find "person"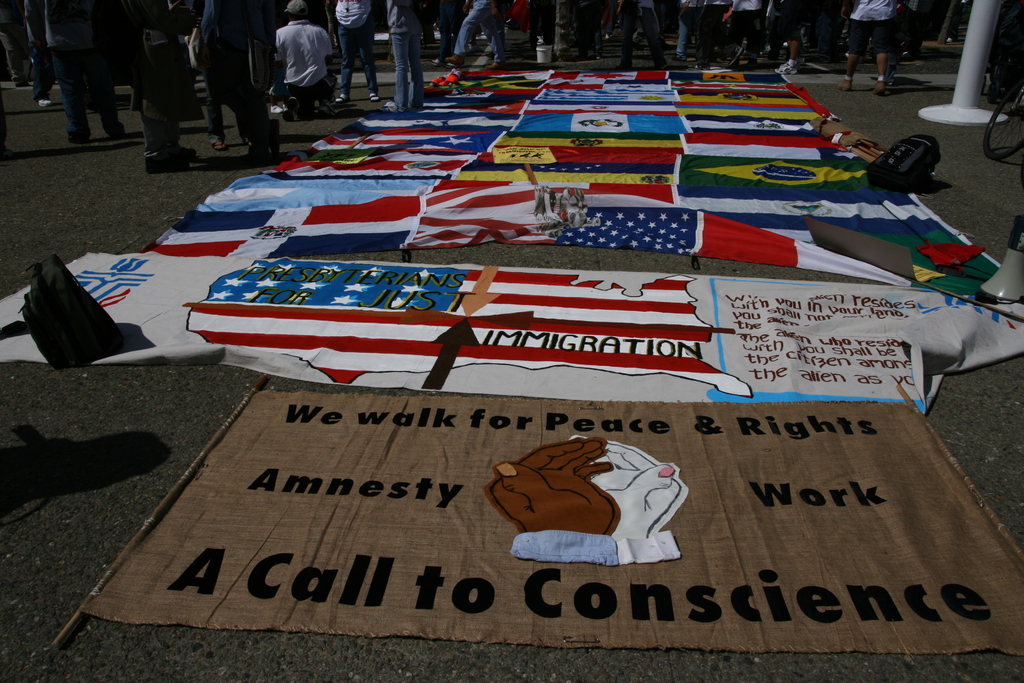
box(381, 0, 425, 115)
